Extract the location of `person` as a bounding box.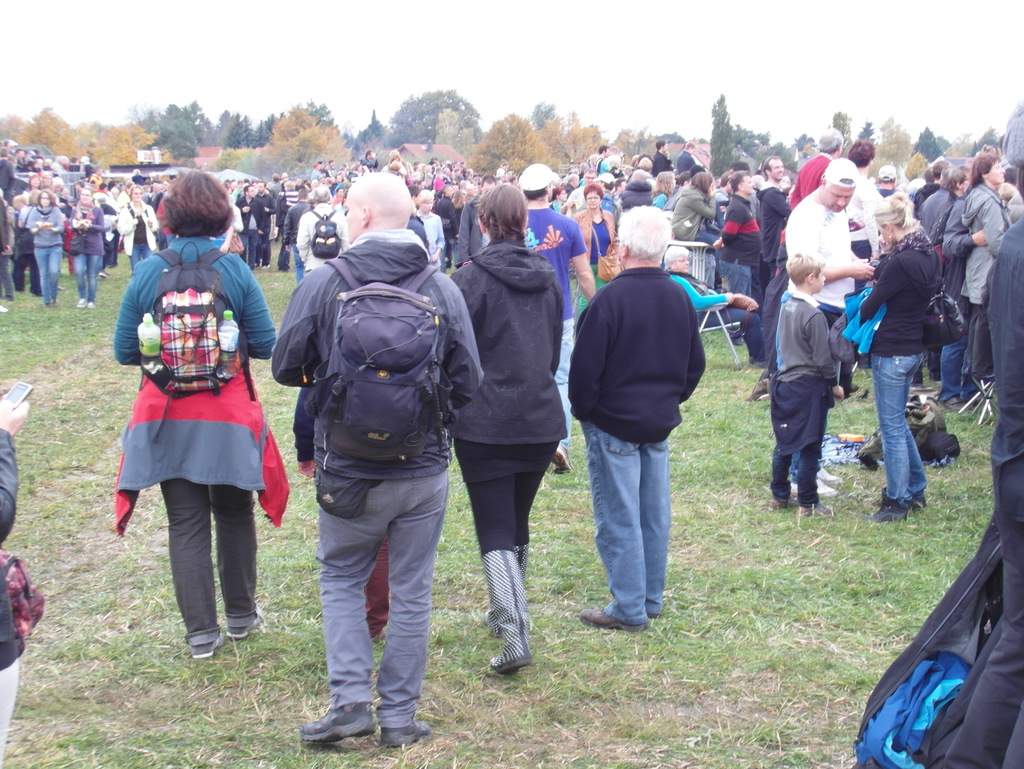
x1=417, y1=190, x2=449, y2=273.
